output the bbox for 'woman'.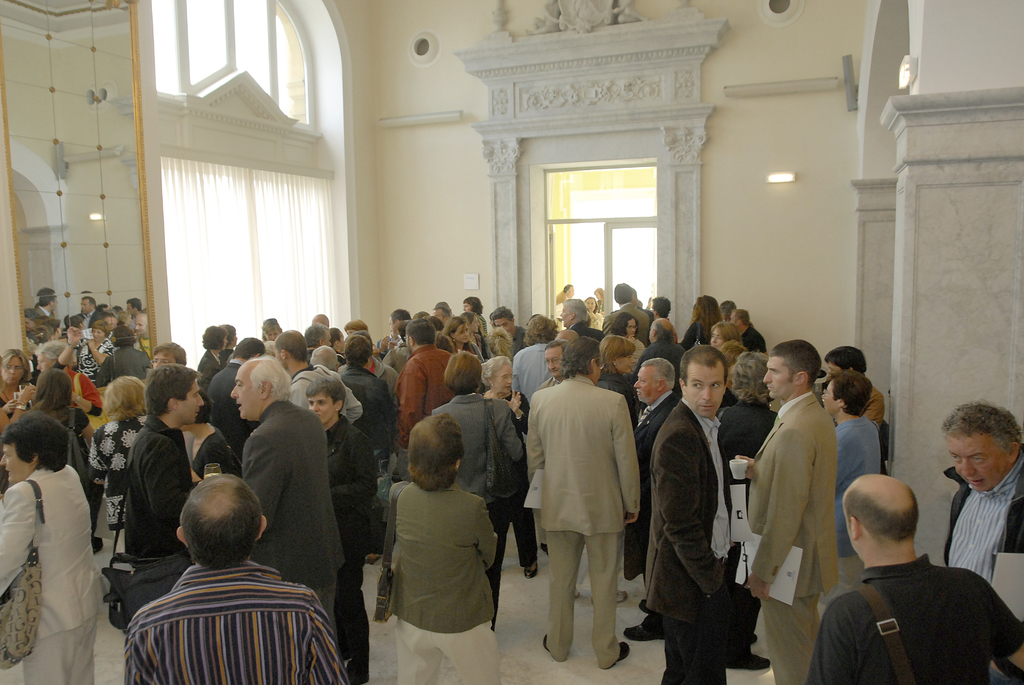
left=459, top=311, right=488, bottom=345.
